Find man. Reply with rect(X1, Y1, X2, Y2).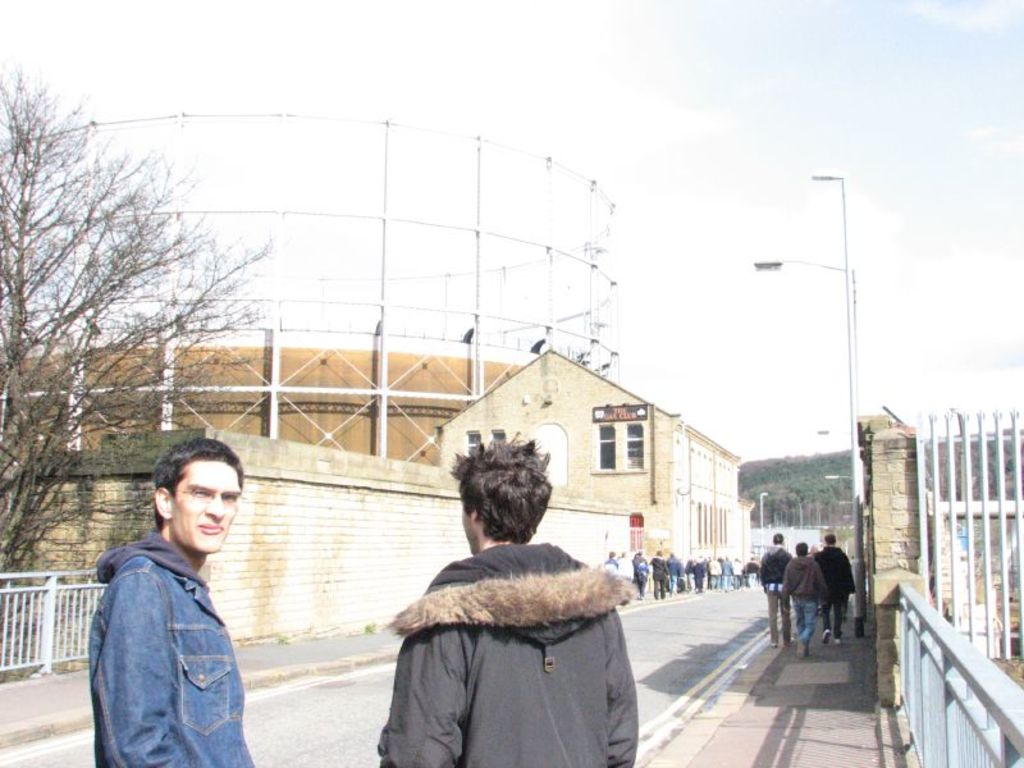
rect(376, 435, 637, 767).
